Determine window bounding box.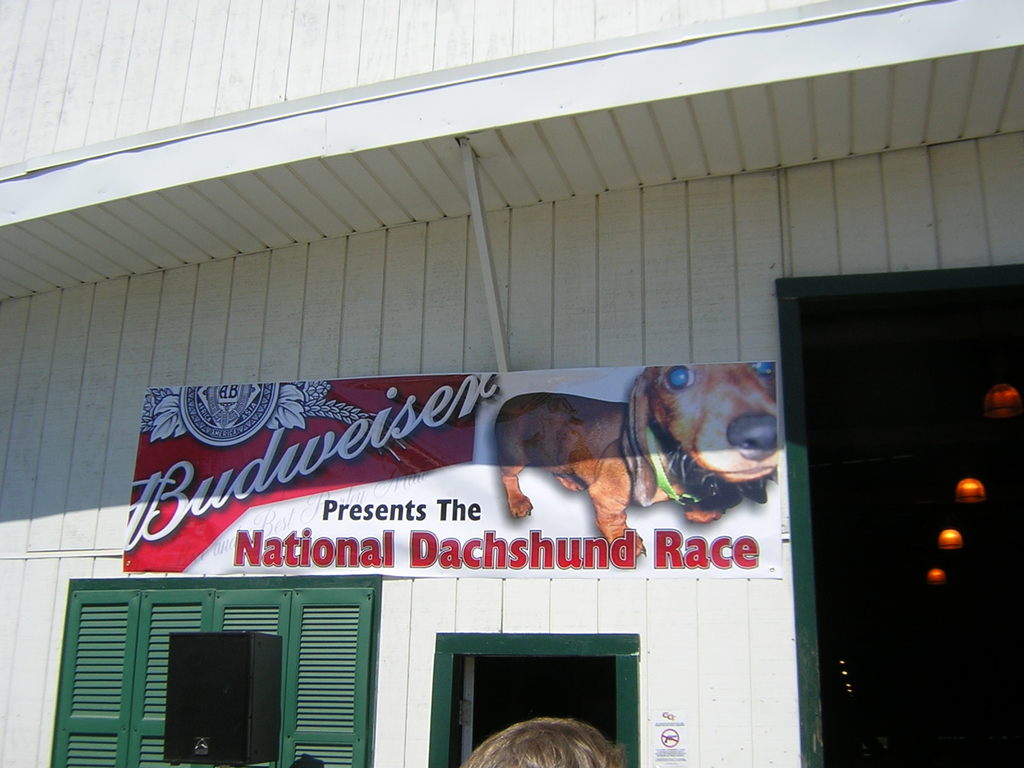
Determined: region(57, 579, 375, 767).
